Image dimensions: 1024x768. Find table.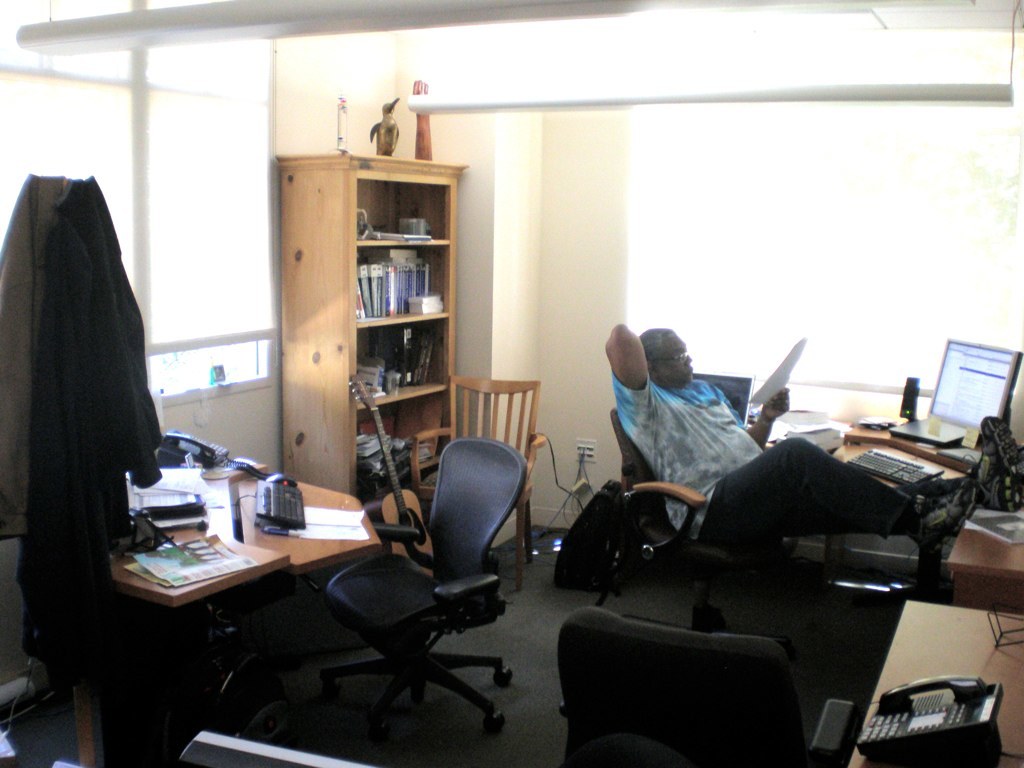
{"left": 820, "top": 425, "right": 1023, "bottom": 622}.
